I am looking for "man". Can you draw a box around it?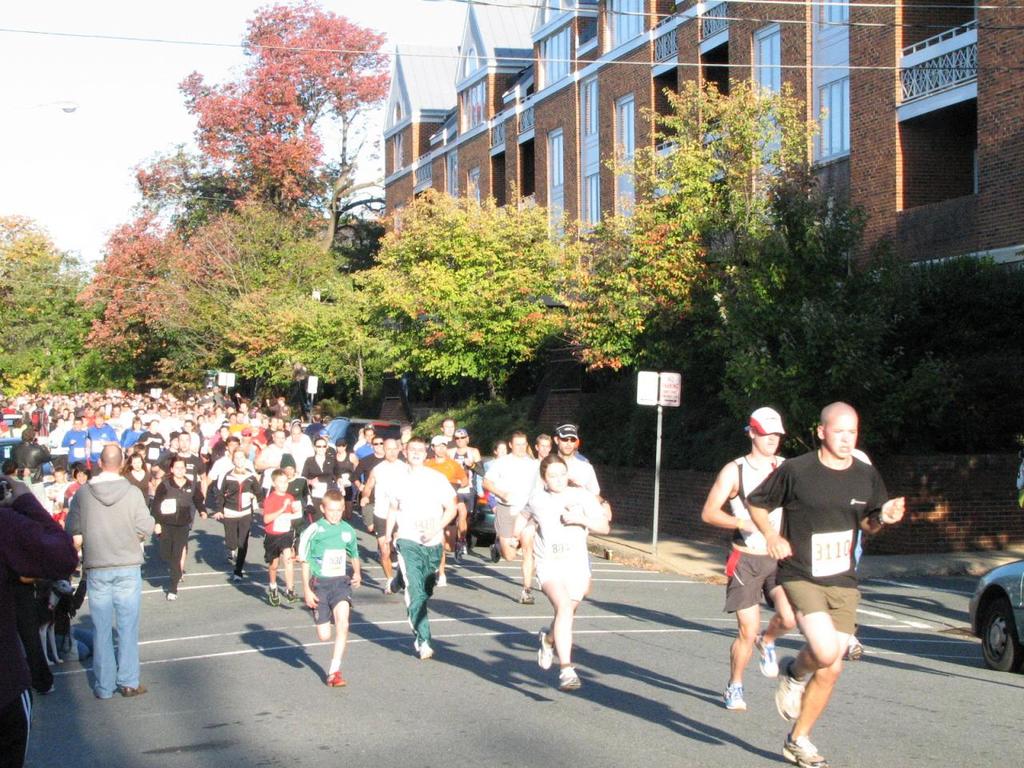
Sure, the bounding box is (left=463, top=428, right=511, bottom=563).
